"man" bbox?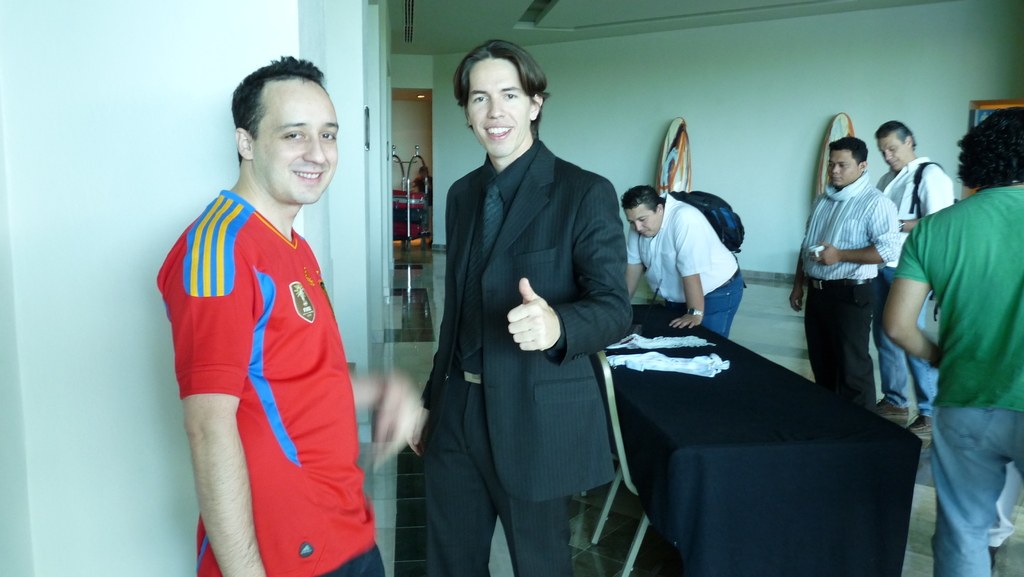
881,104,1023,576
